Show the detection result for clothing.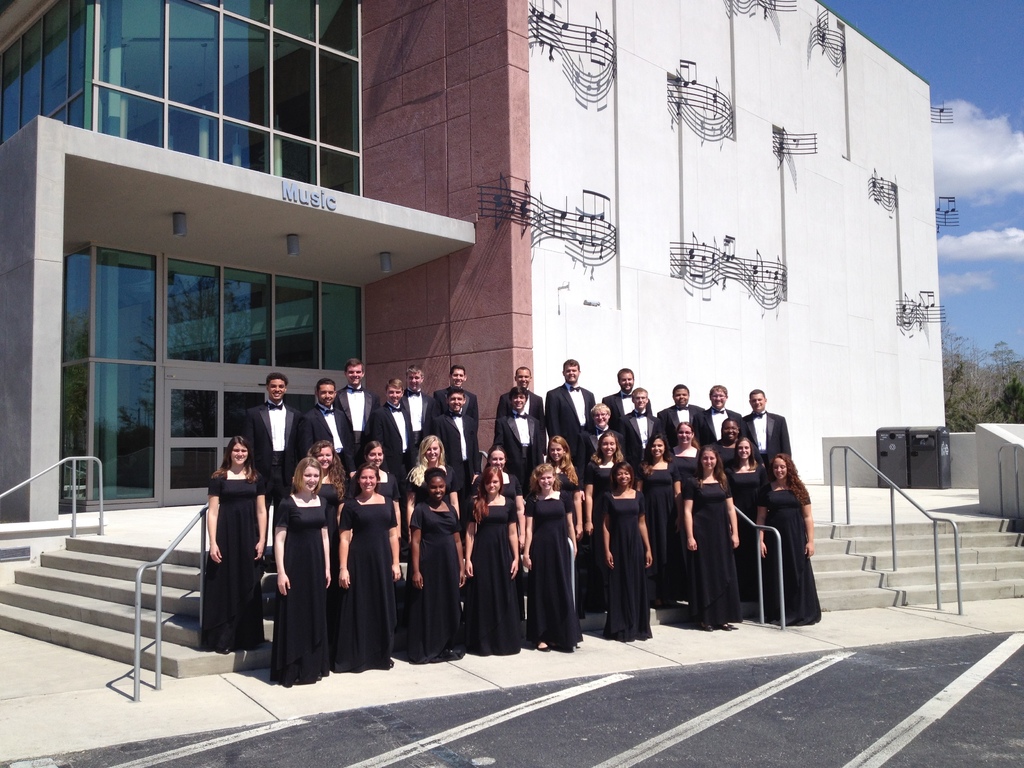
408 497 461 659.
